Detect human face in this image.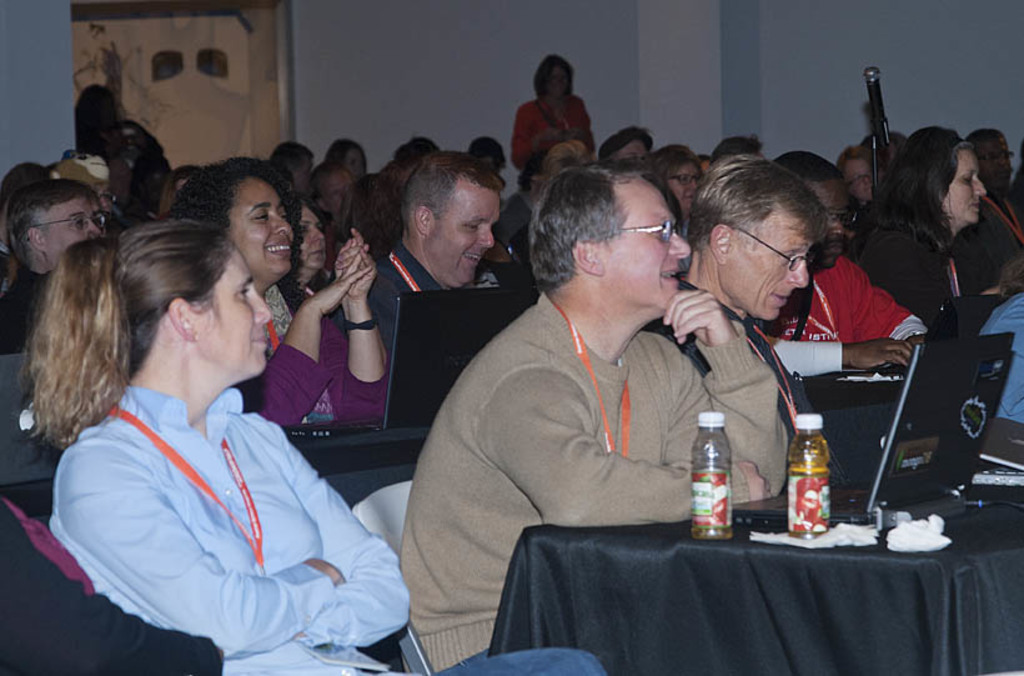
Detection: box(852, 160, 878, 206).
